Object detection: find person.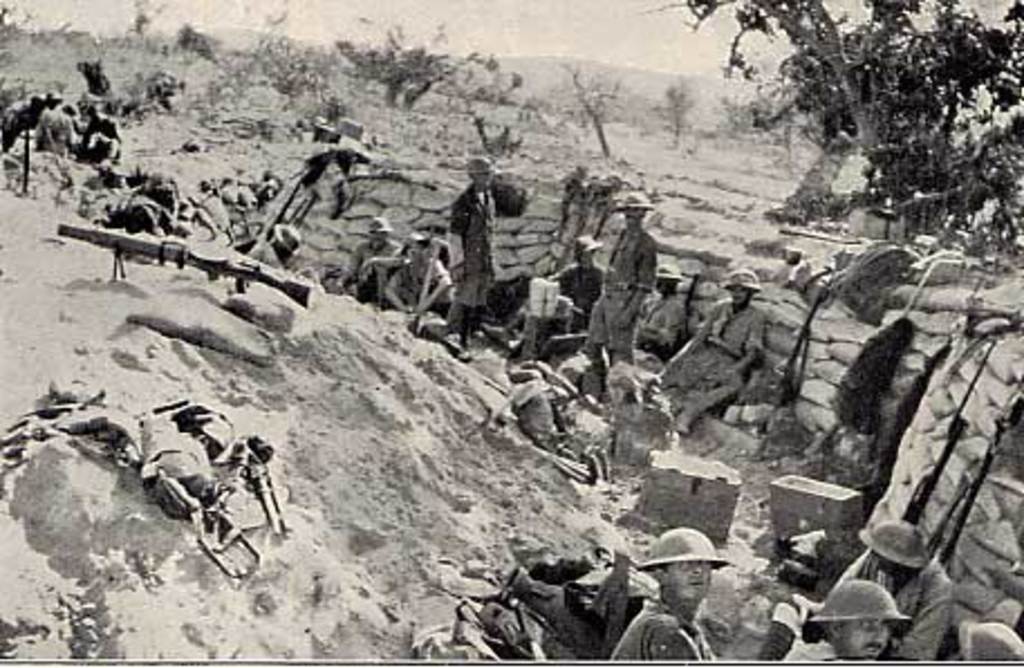
BBox(840, 513, 952, 666).
